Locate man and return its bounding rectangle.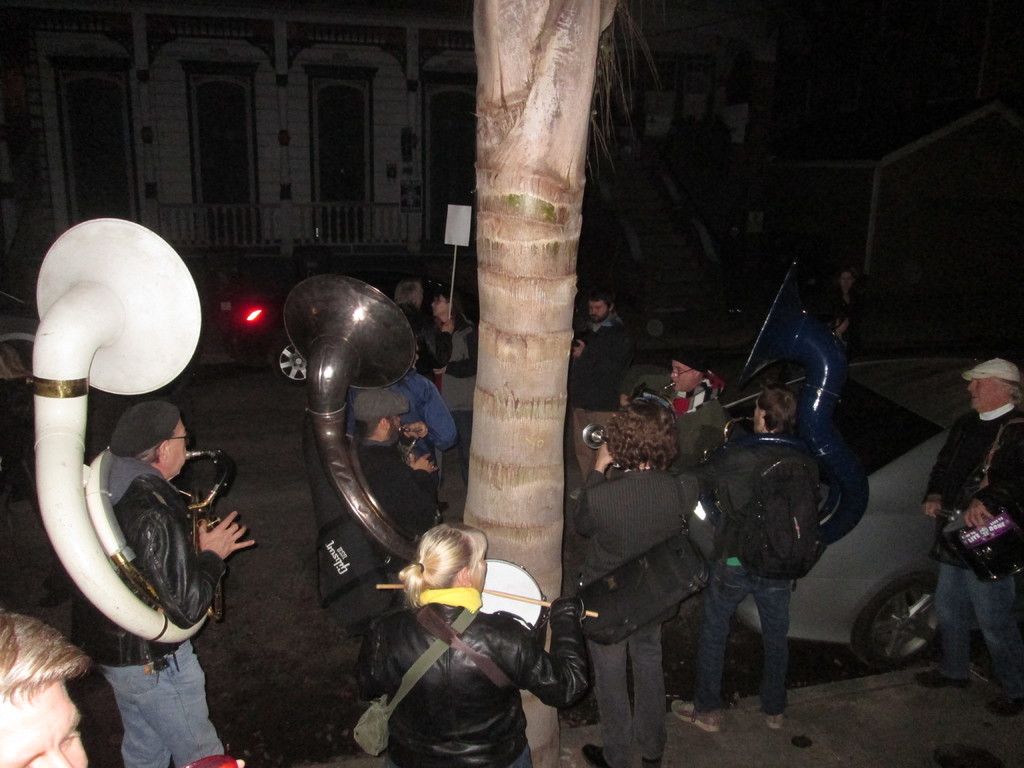
621:352:724:467.
